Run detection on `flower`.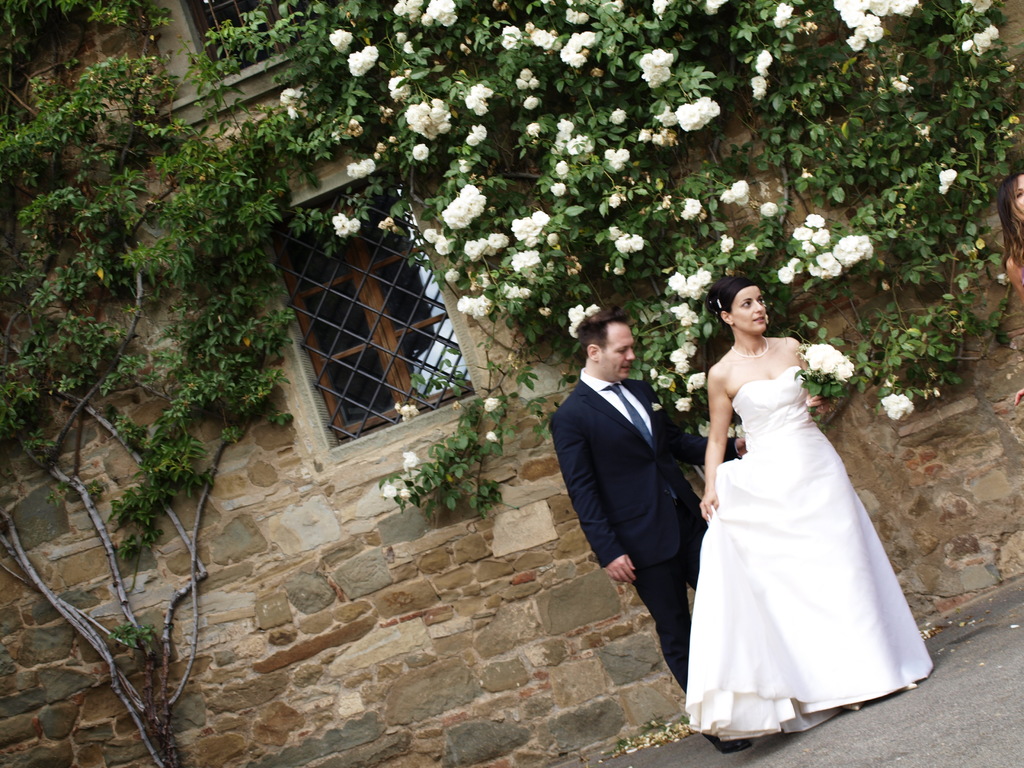
Result: BBox(396, 490, 413, 501).
